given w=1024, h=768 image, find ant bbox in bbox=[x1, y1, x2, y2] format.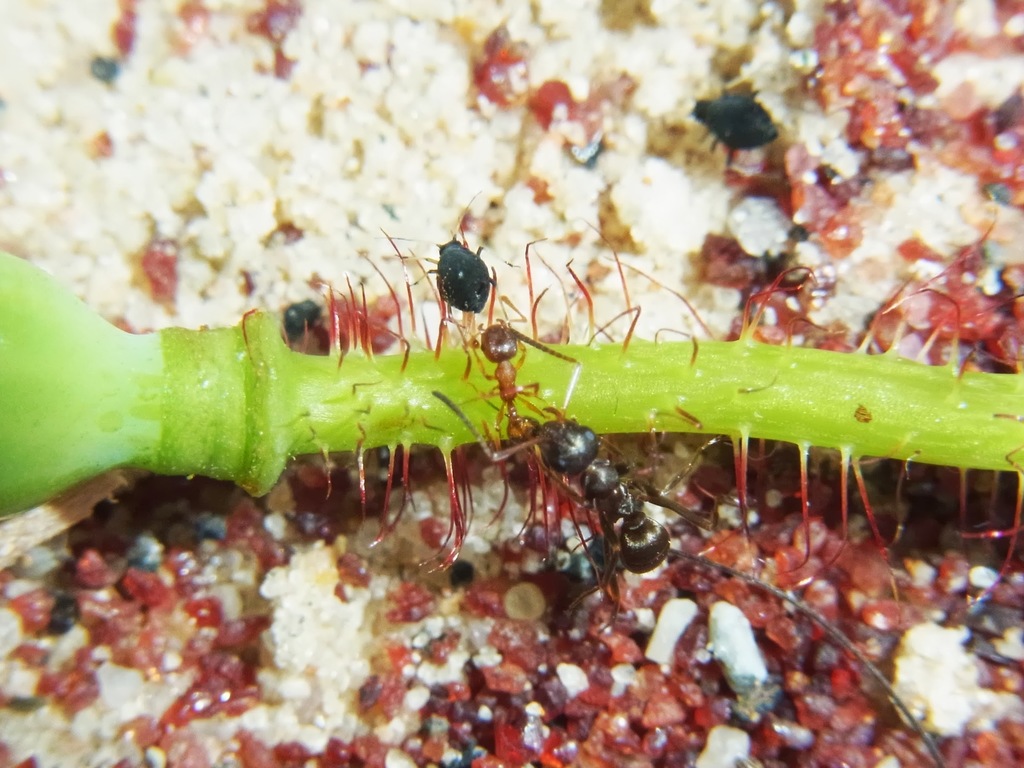
bbox=[433, 392, 707, 630].
